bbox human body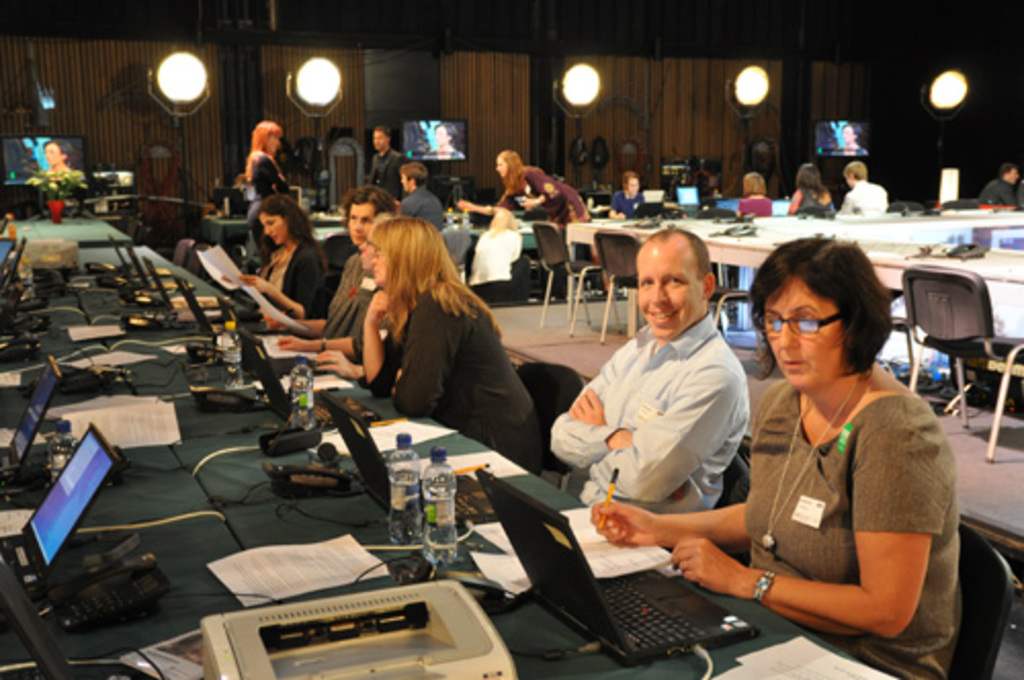
x1=739 y1=168 x2=774 y2=217
